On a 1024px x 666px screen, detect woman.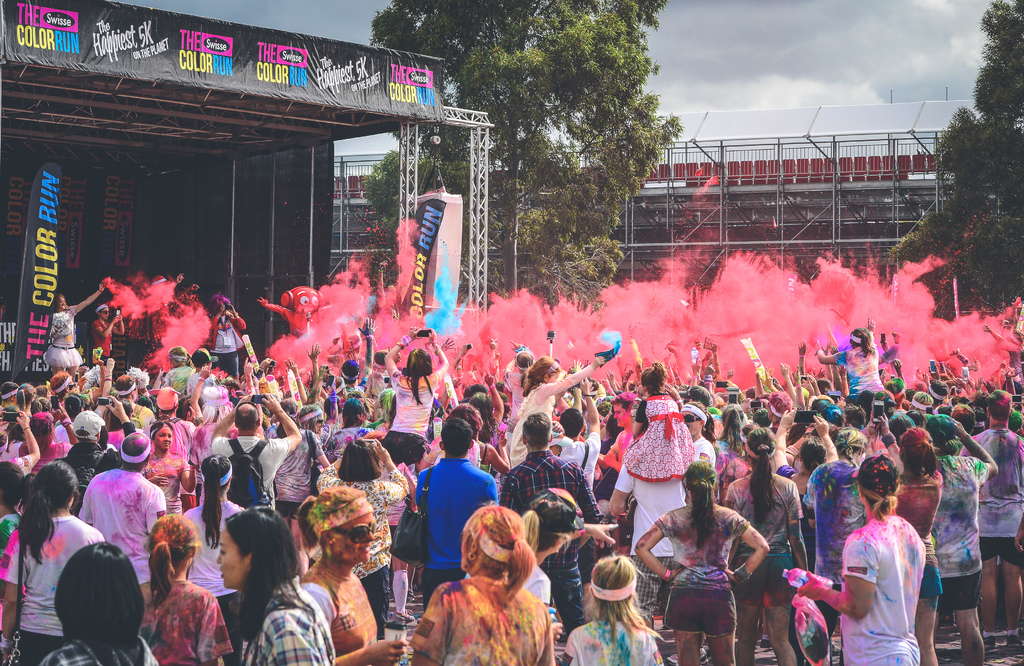
pyautogui.locateOnScreen(29, 279, 115, 382).
